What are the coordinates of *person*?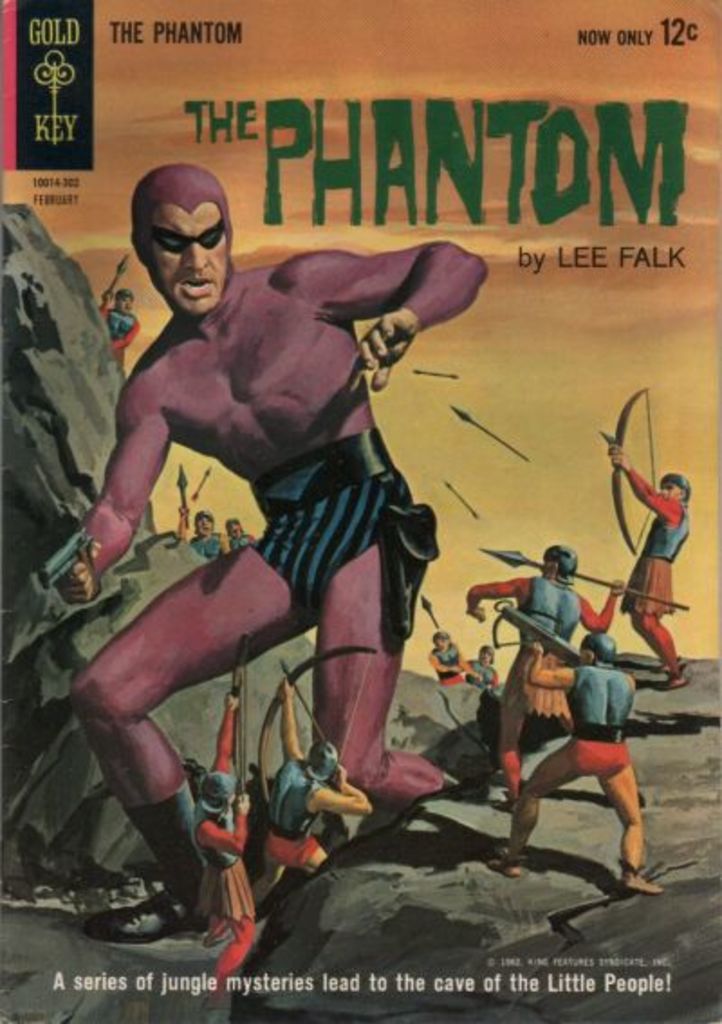
crop(464, 643, 498, 690).
